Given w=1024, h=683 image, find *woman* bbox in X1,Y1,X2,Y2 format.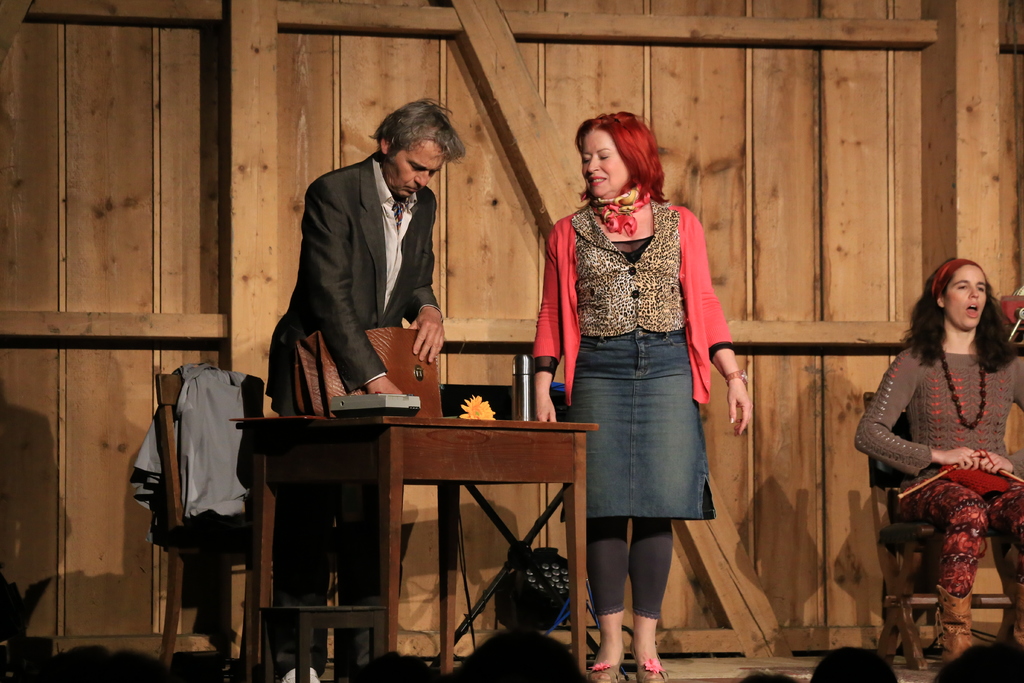
852,256,1023,664.
